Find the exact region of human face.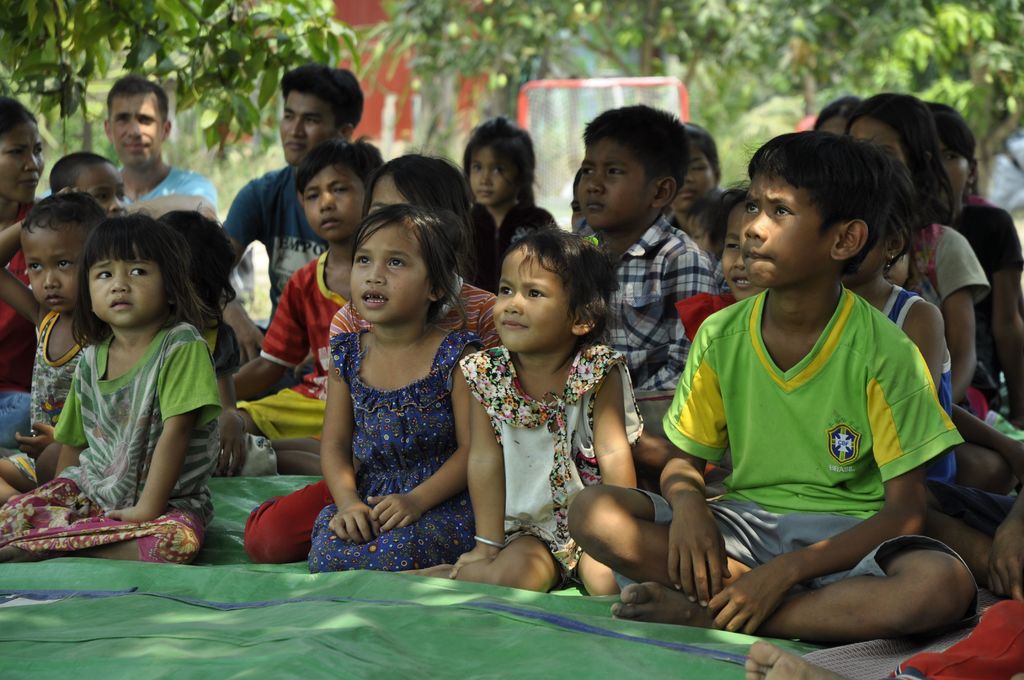
Exact region: x1=0, y1=113, x2=49, y2=210.
